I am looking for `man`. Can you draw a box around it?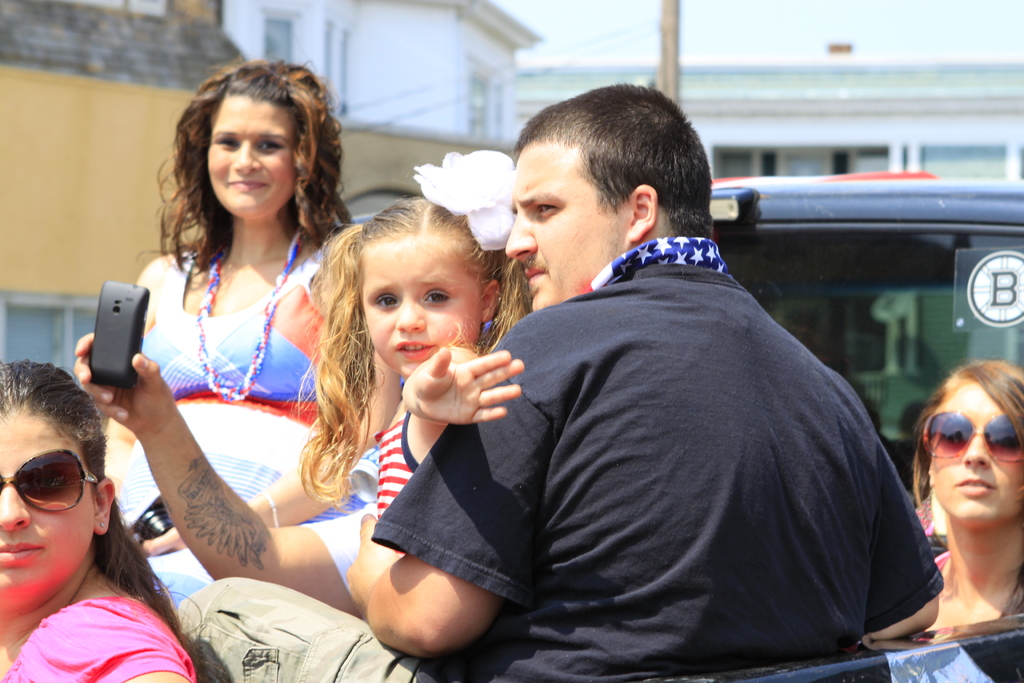
Sure, the bounding box is <region>298, 147, 922, 661</region>.
